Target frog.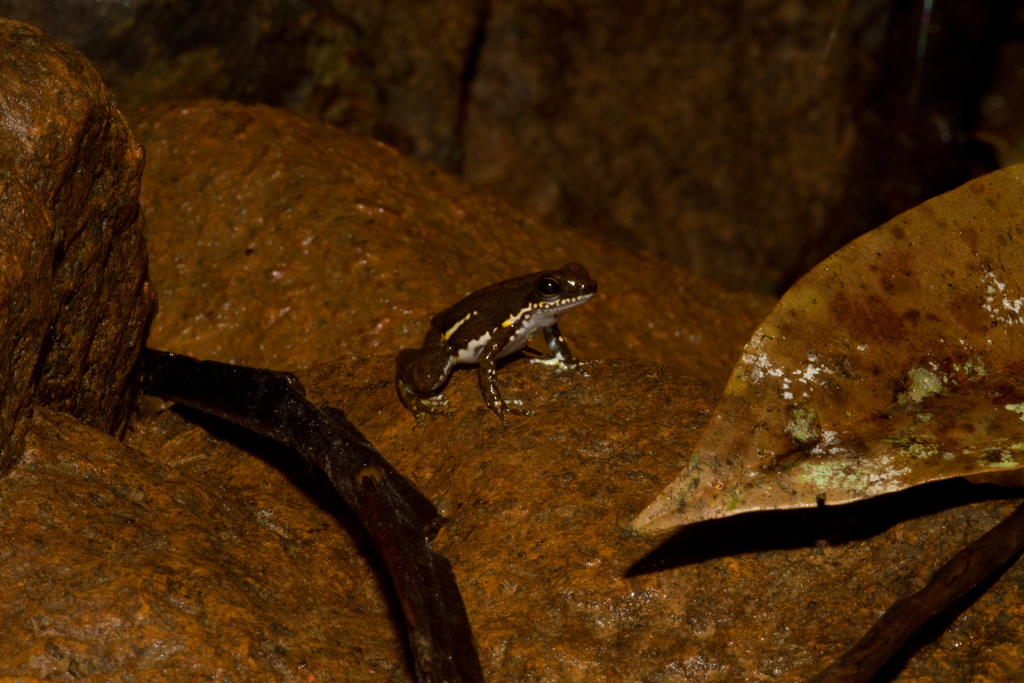
Target region: [x1=392, y1=258, x2=602, y2=429].
